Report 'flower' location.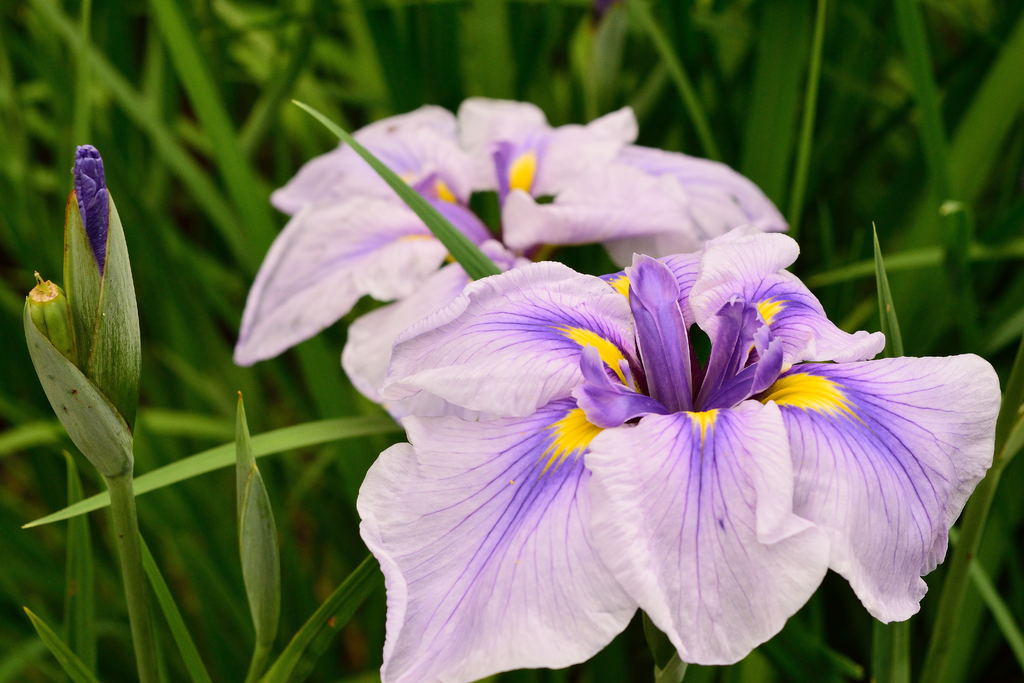
Report: [230, 95, 787, 399].
